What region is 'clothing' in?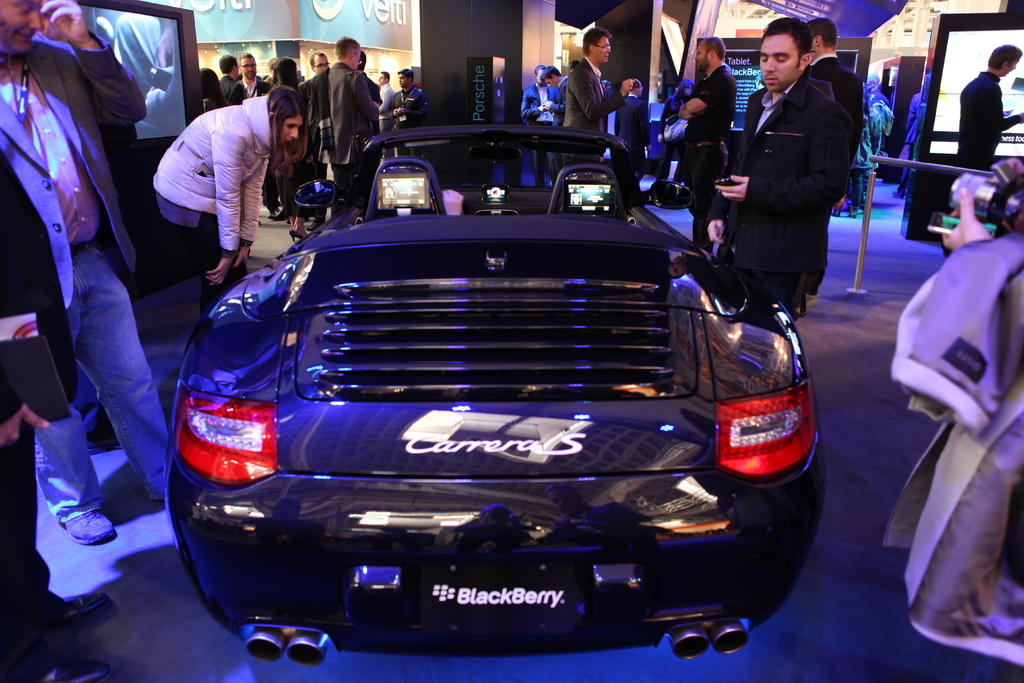
[696, 68, 743, 194].
